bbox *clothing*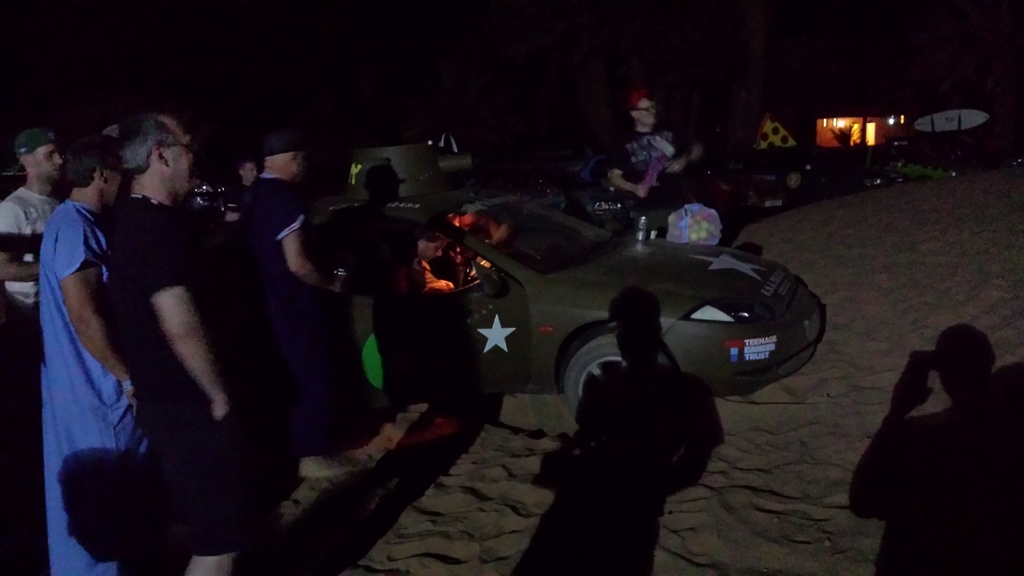
{"x1": 23, "y1": 143, "x2": 131, "y2": 498}
